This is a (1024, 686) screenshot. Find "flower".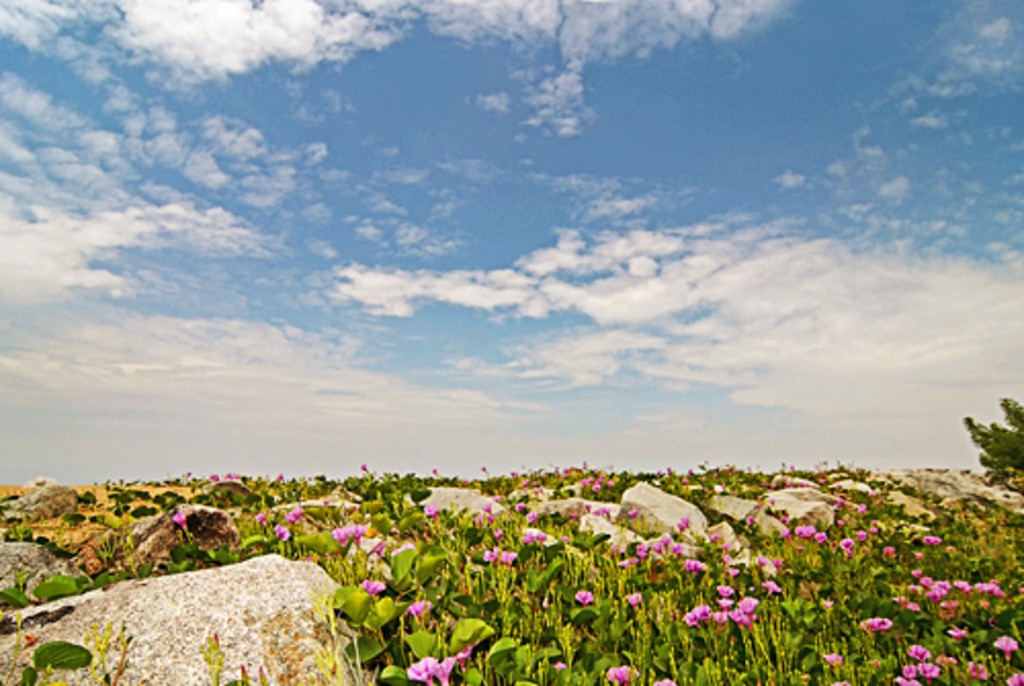
Bounding box: [920, 526, 946, 547].
